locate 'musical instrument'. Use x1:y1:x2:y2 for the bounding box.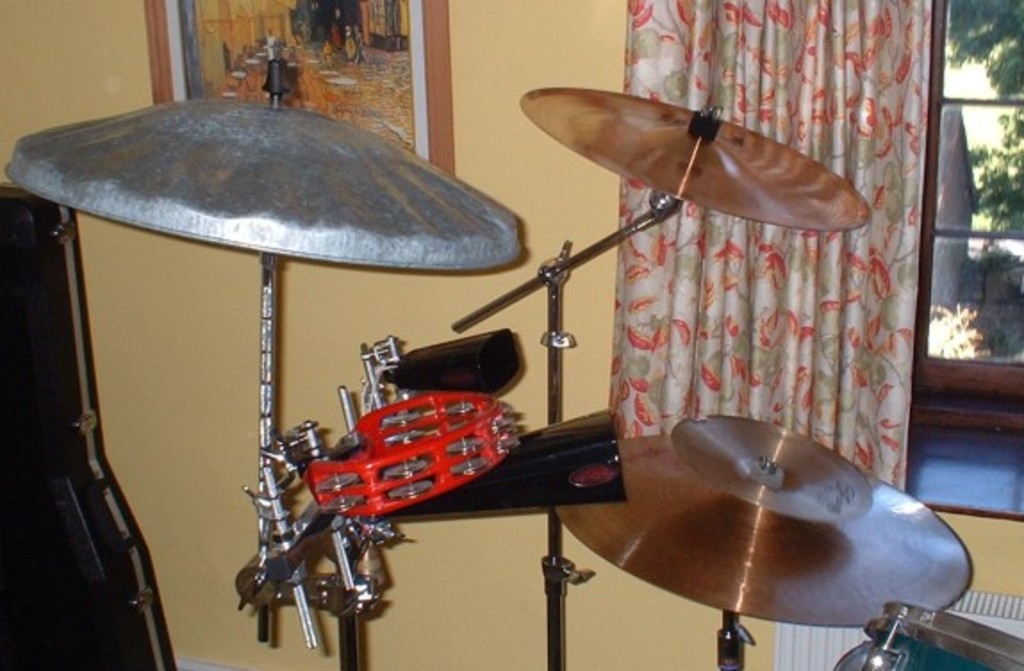
305:402:533:521.
